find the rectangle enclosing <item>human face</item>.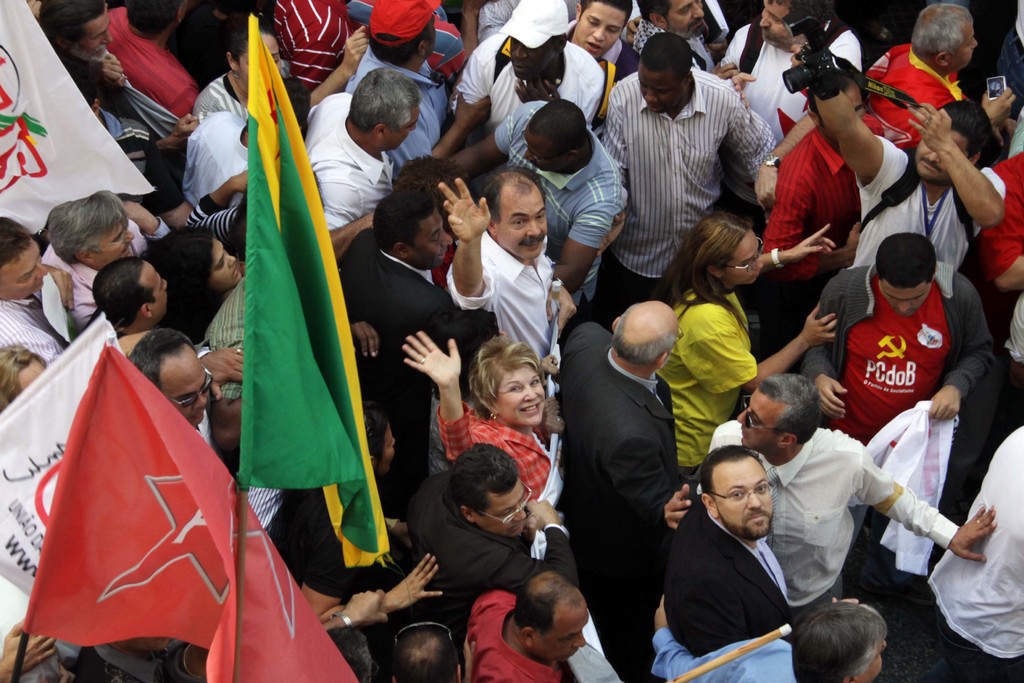
662, 0, 703, 38.
